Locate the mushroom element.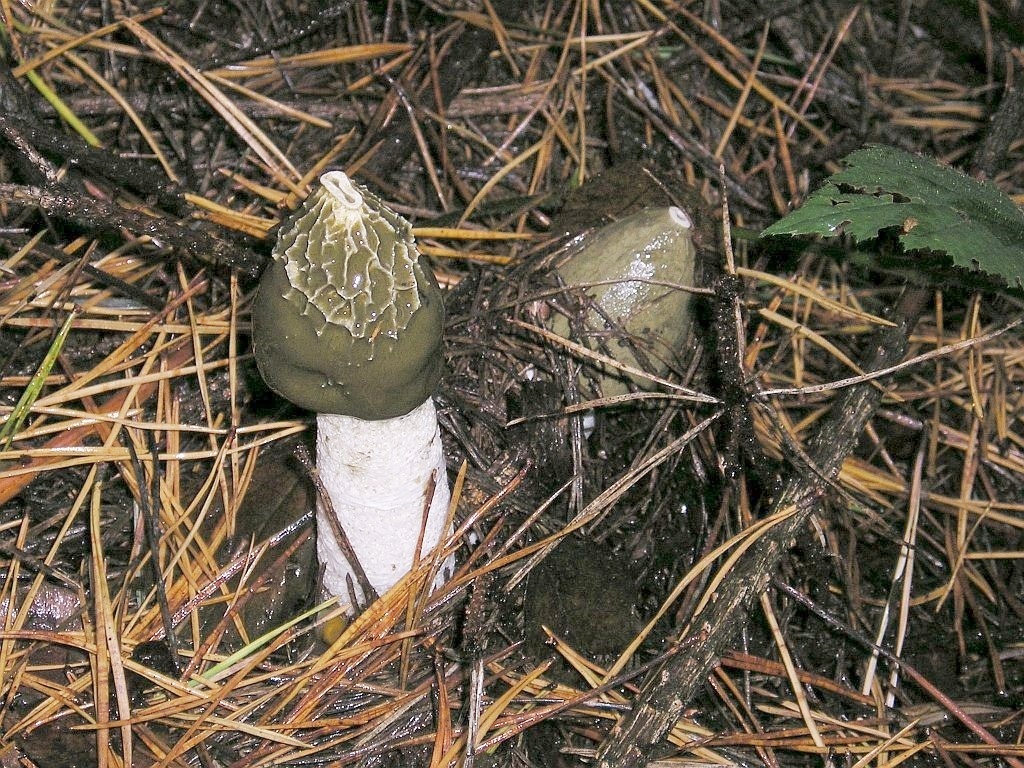
Element bbox: detection(514, 205, 688, 446).
